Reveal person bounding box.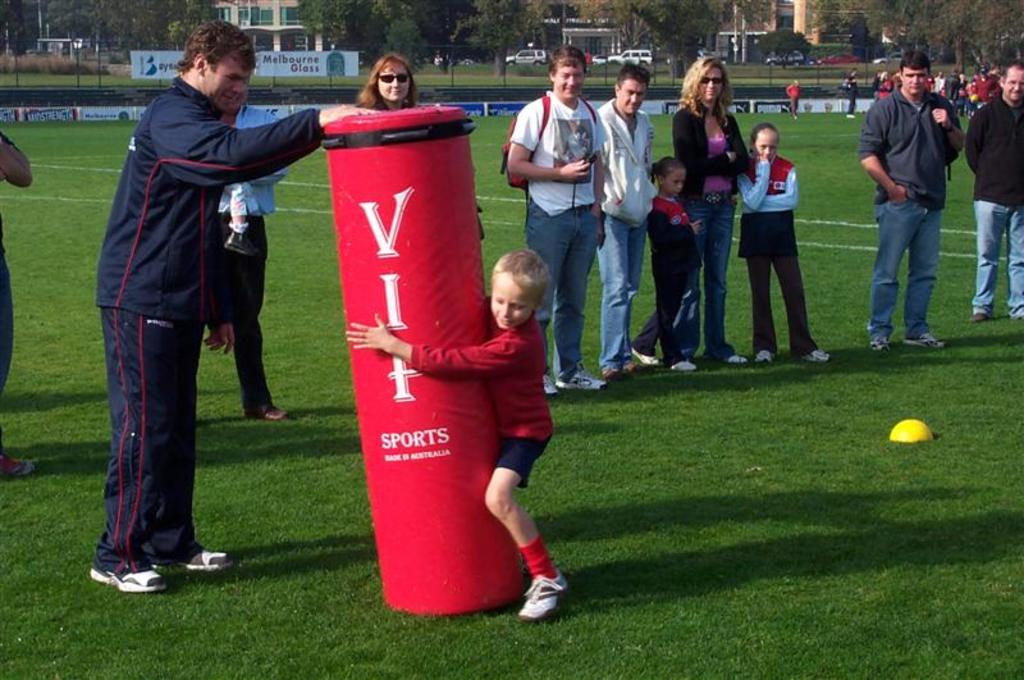
Revealed: BBox(90, 12, 384, 598).
